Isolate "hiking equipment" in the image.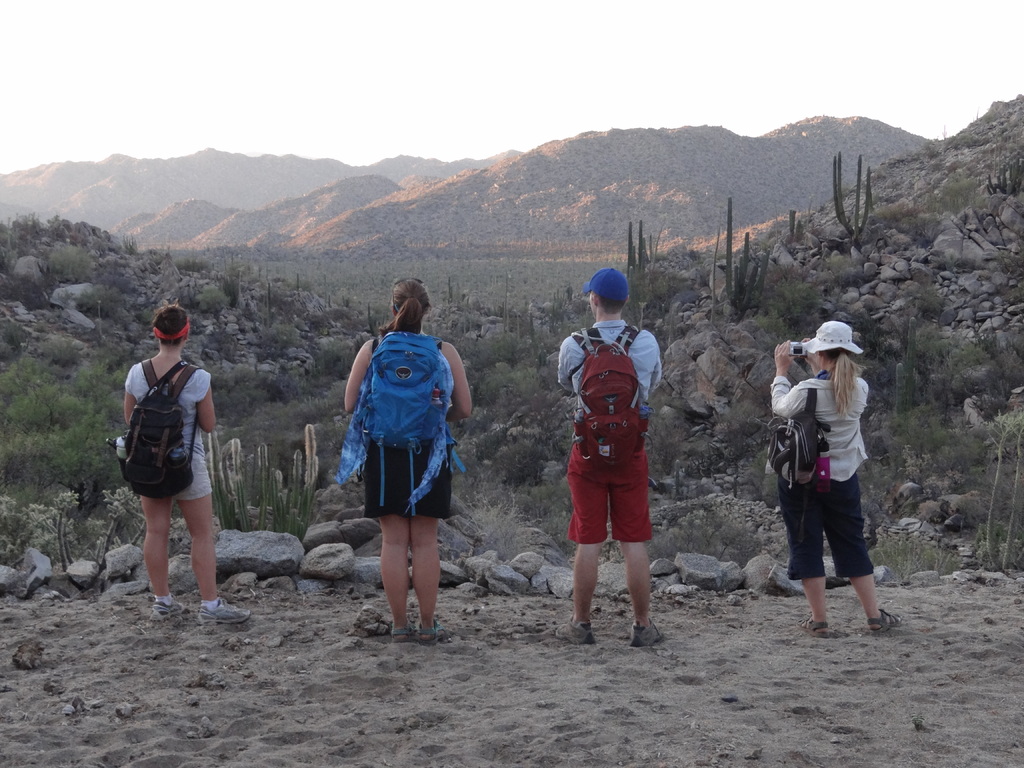
Isolated region: {"x1": 767, "y1": 389, "x2": 831, "y2": 492}.
